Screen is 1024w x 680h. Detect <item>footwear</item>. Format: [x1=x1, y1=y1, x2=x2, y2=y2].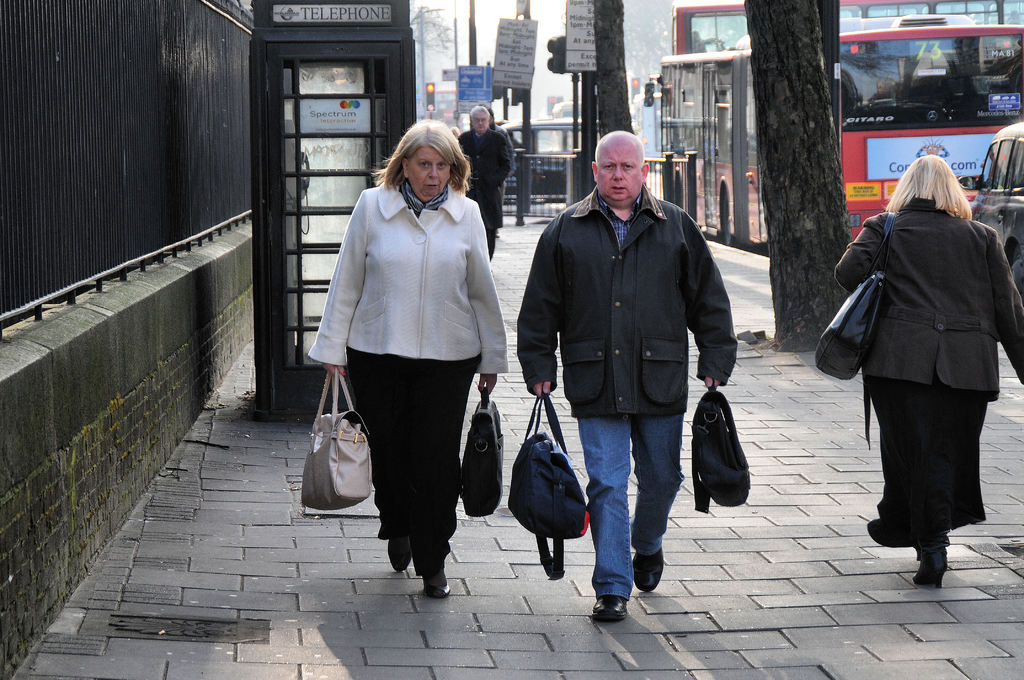
[x1=629, y1=551, x2=664, y2=597].
